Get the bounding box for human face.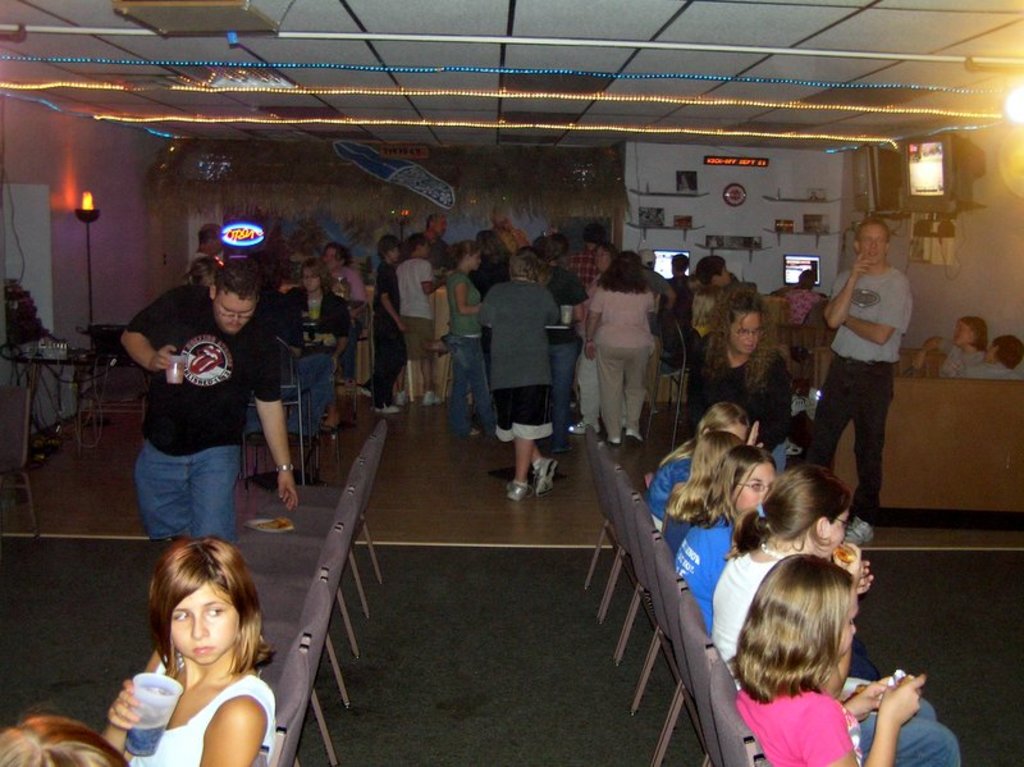
region(596, 250, 613, 273).
